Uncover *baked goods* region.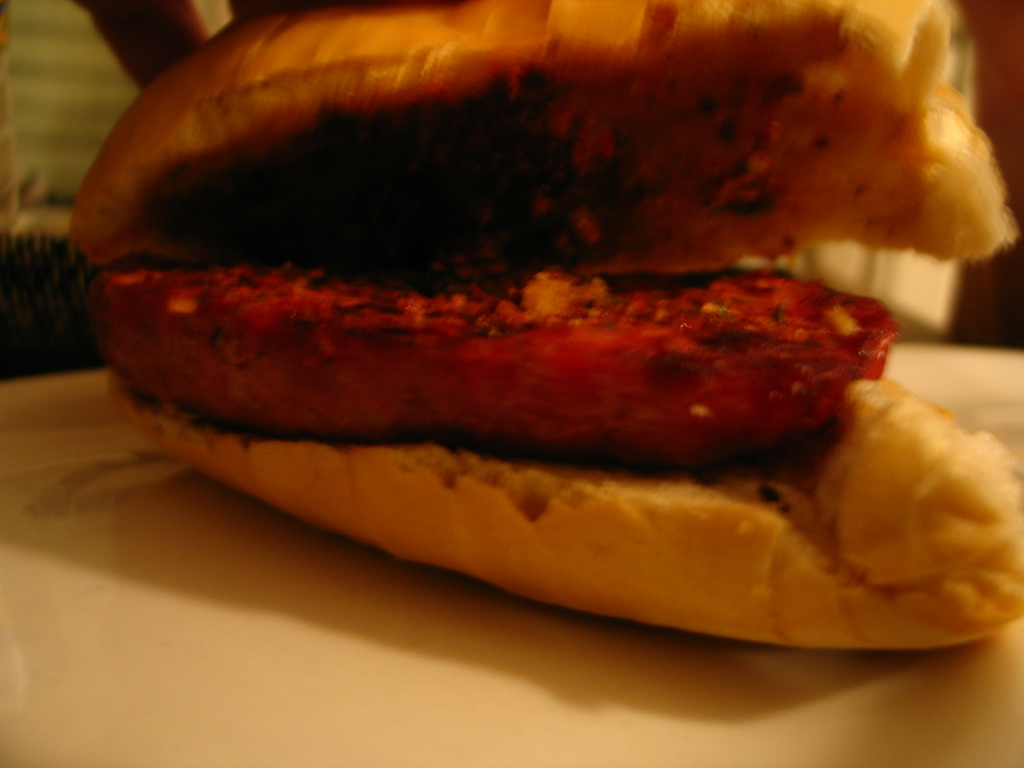
Uncovered: 63/0/1023/644.
